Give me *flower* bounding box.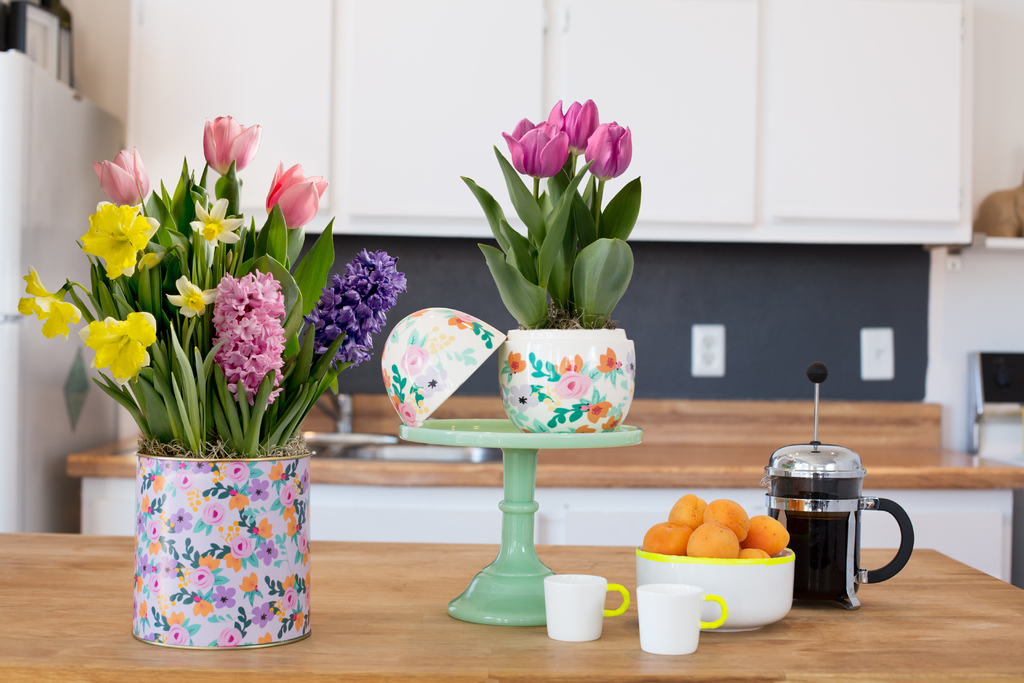
<box>262,162,328,224</box>.
